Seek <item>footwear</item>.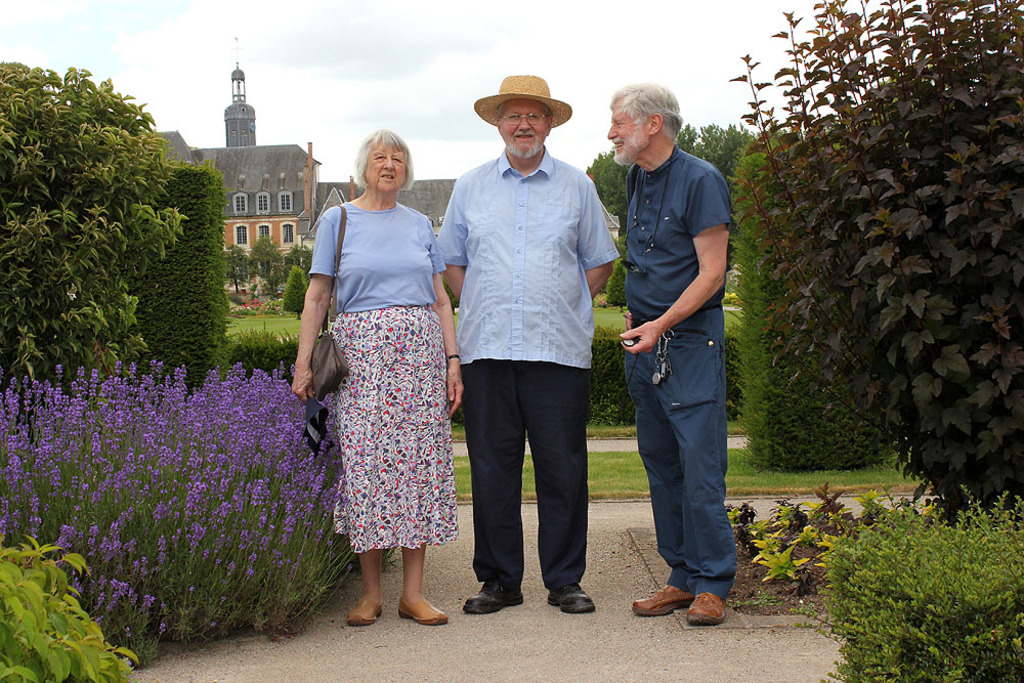
crop(545, 584, 596, 617).
